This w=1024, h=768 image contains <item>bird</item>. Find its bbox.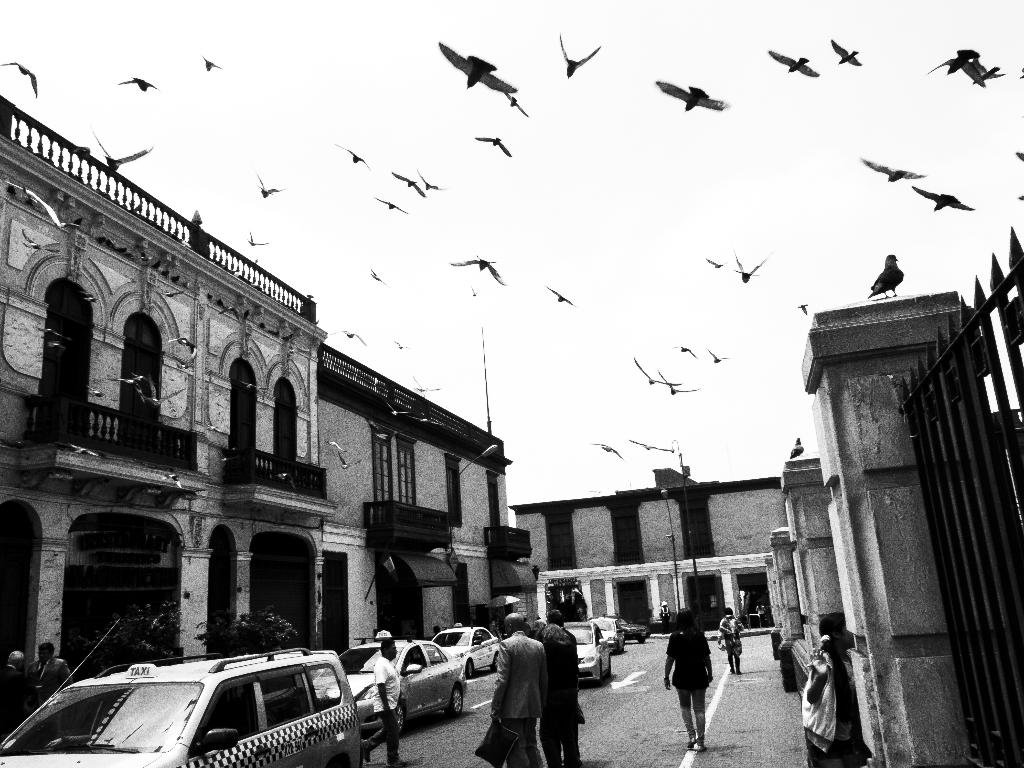
{"left": 729, "top": 244, "right": 766, "bottom": 286}.
